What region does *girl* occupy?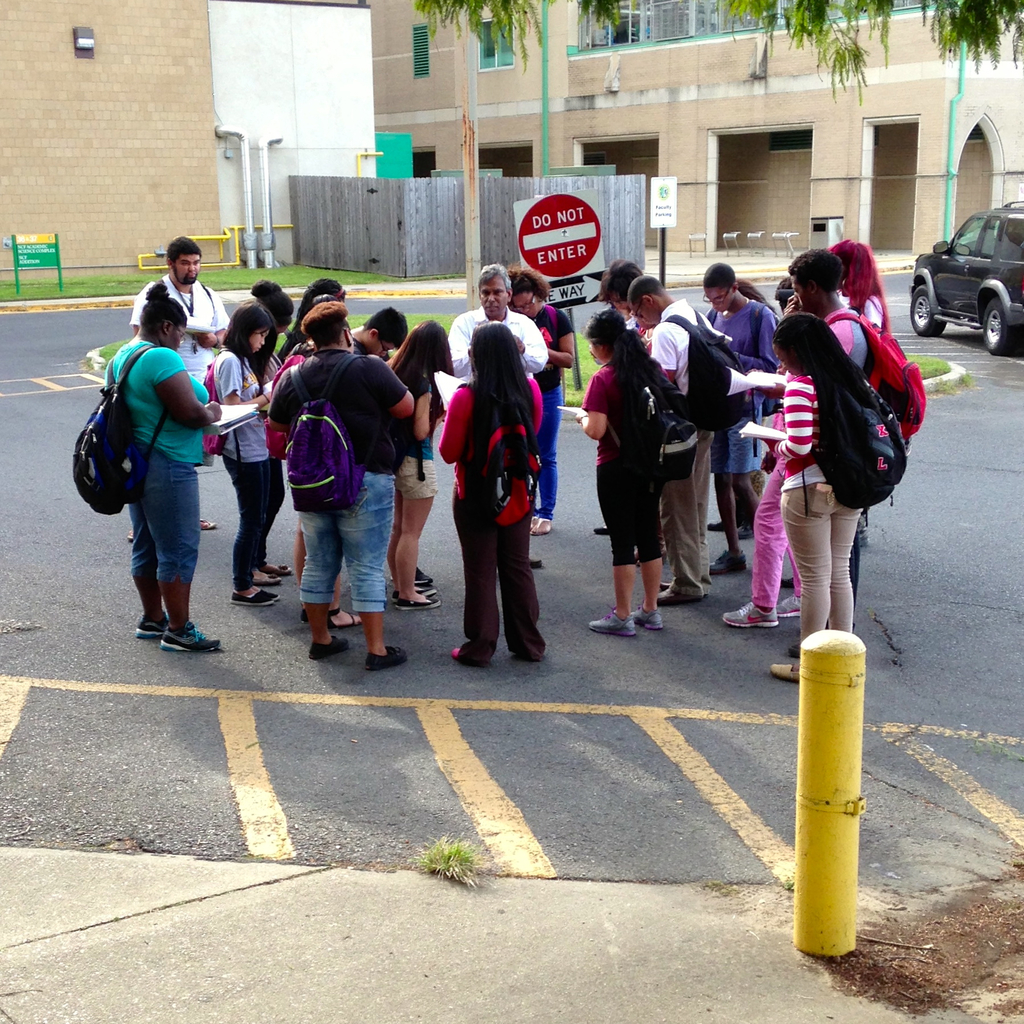
BBox(574, 314, 670, 634).
